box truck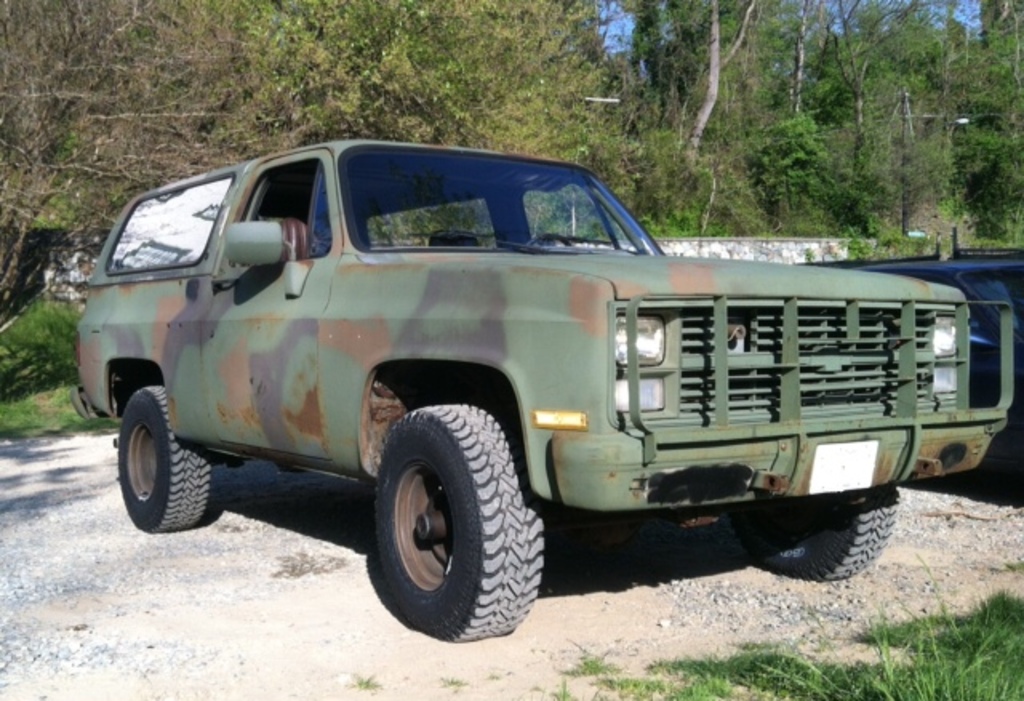
box(80, 141, 1023, 635)
